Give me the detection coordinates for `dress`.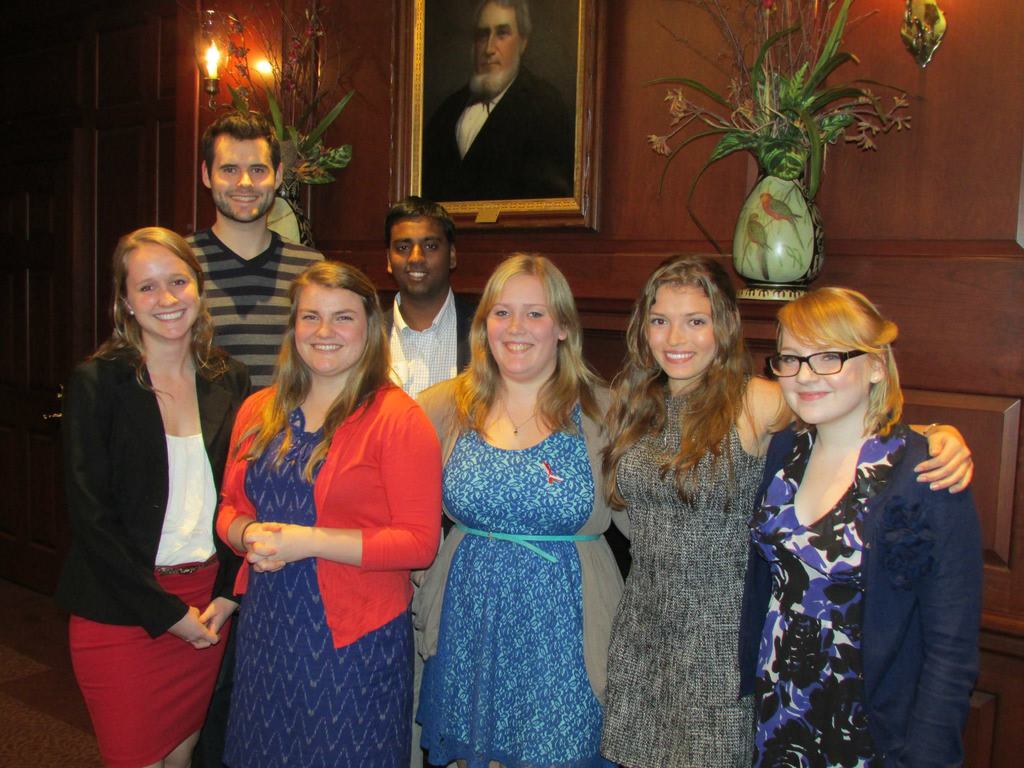
602 385 768 767.
